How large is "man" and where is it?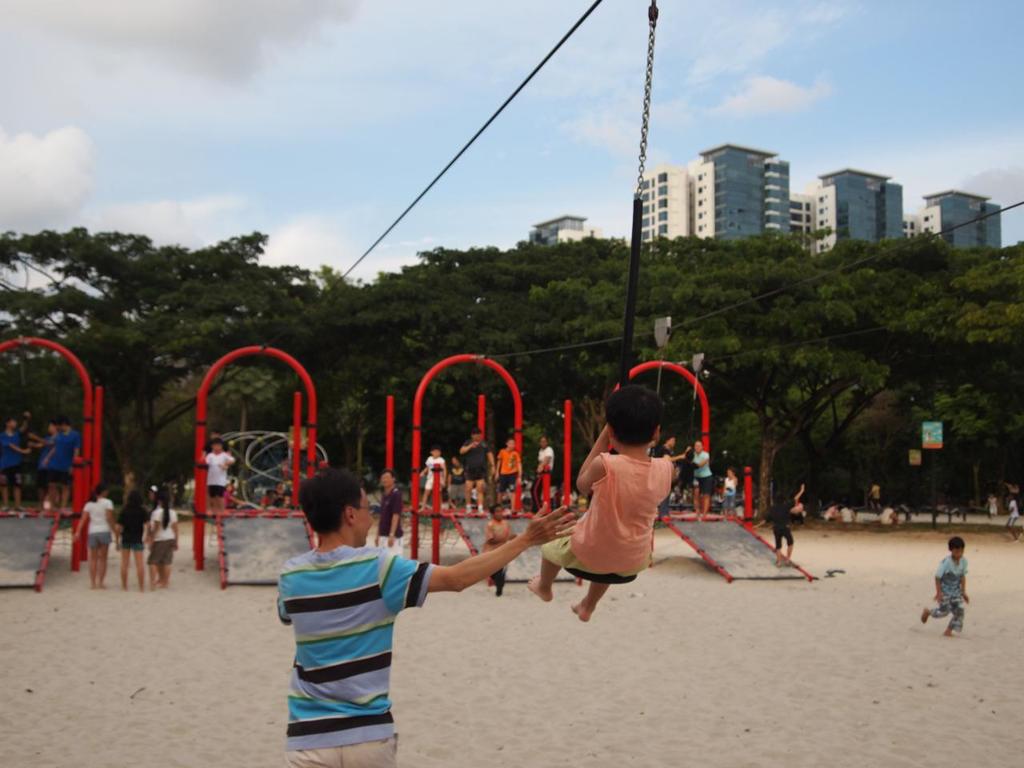
Bounding box: (left=49, top=421, right=80, bottom=488).
